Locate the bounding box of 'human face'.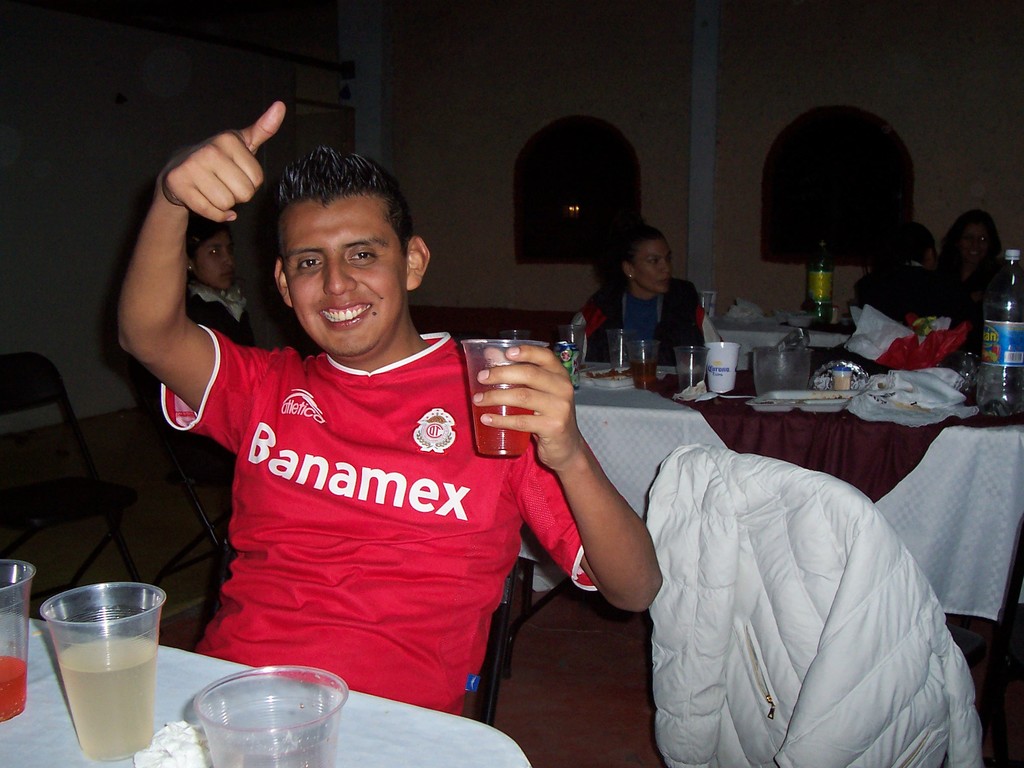
Bounding box: 281,195,408,351.
